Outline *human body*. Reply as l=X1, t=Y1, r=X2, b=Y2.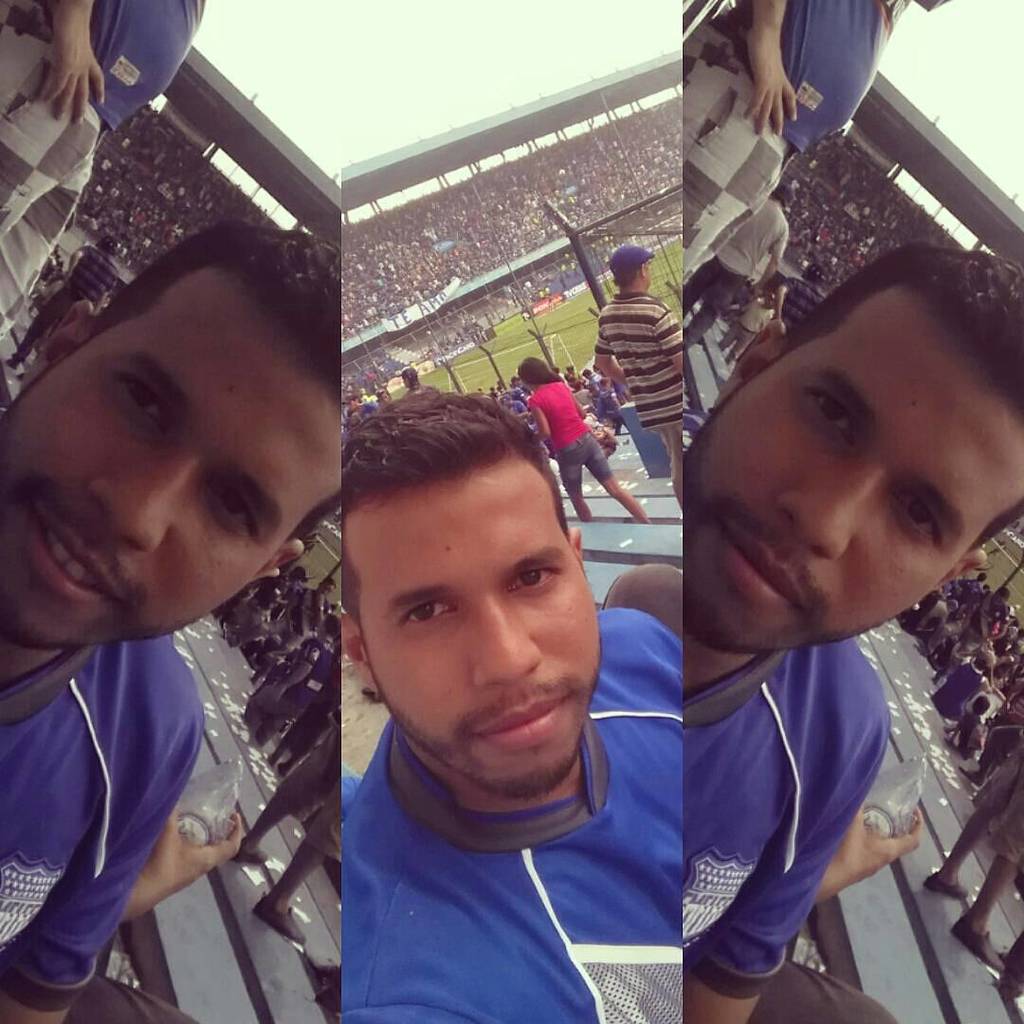
l=0, t=243, r=127, b=383.
